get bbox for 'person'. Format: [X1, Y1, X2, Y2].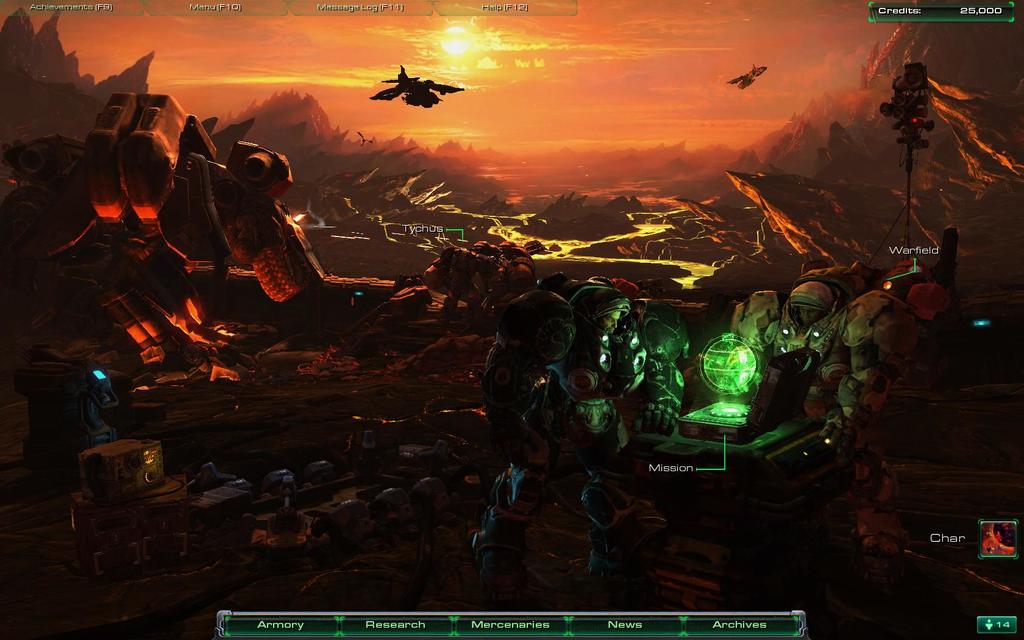
[762, 284, 833, 348].
